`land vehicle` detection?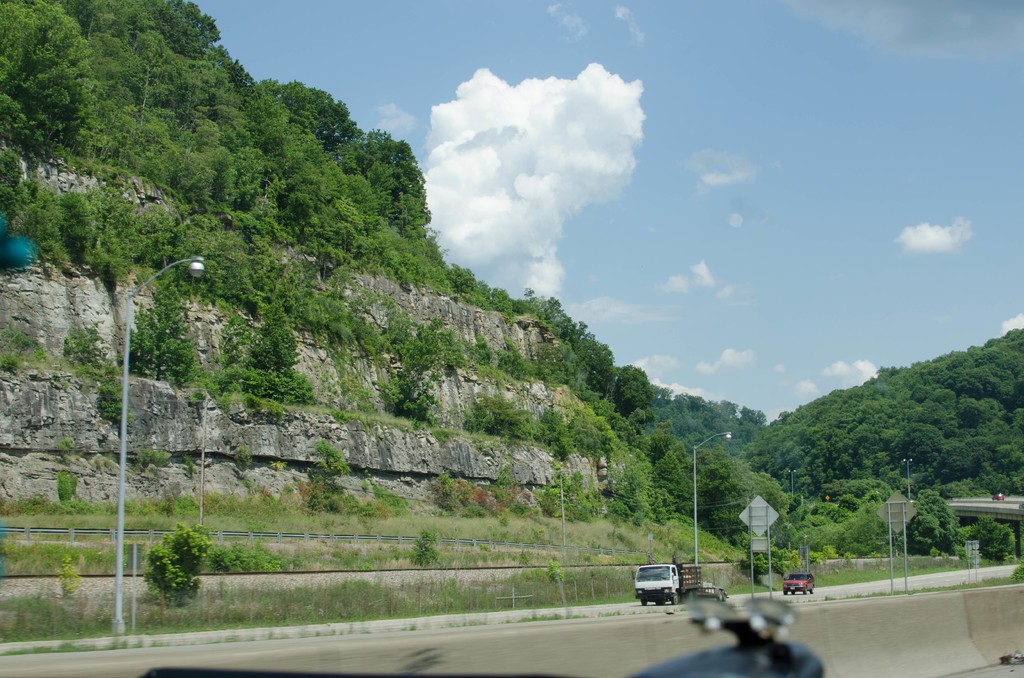
628, 565, 705, 619
